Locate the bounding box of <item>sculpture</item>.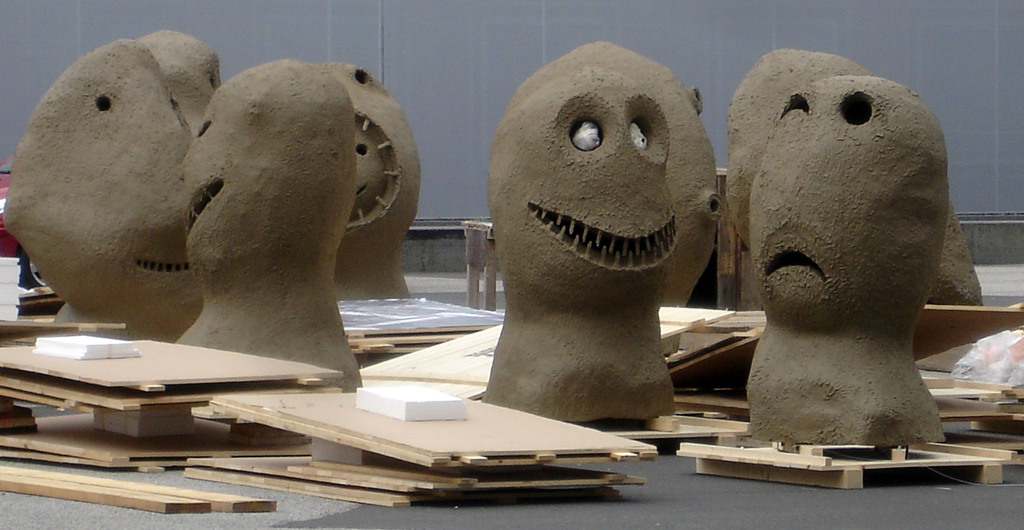
Bounding box: bbox(176, 61, 364, 392).
